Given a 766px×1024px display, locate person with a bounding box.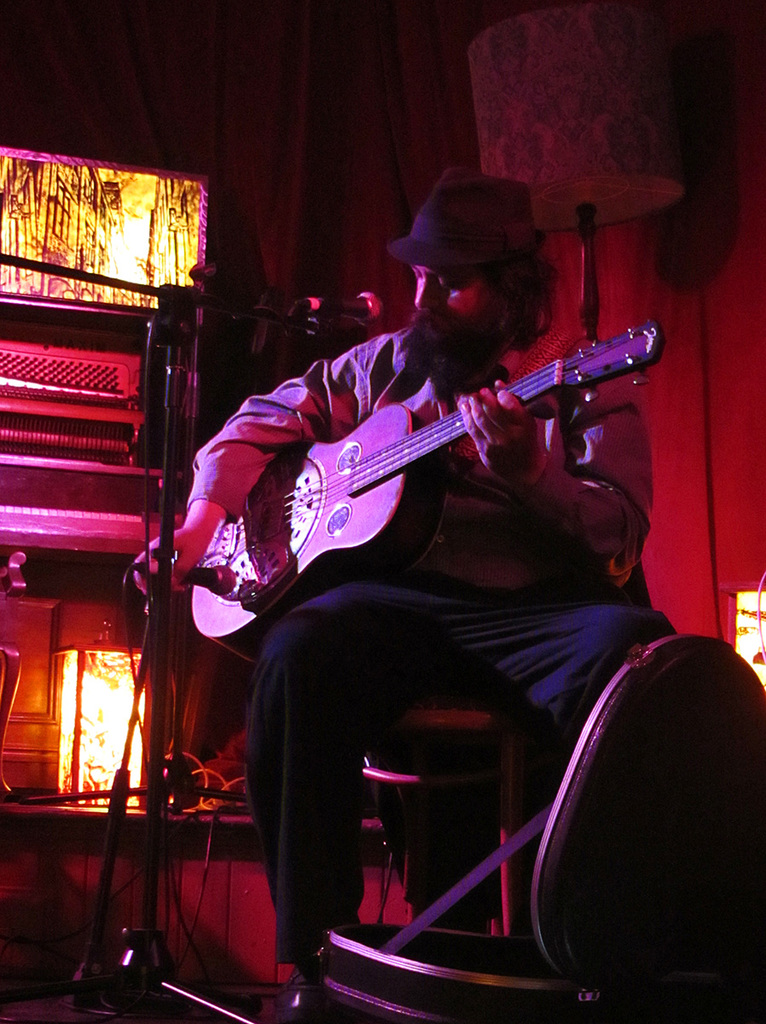
Located: l=123, t=177, r=684, b=1023.
